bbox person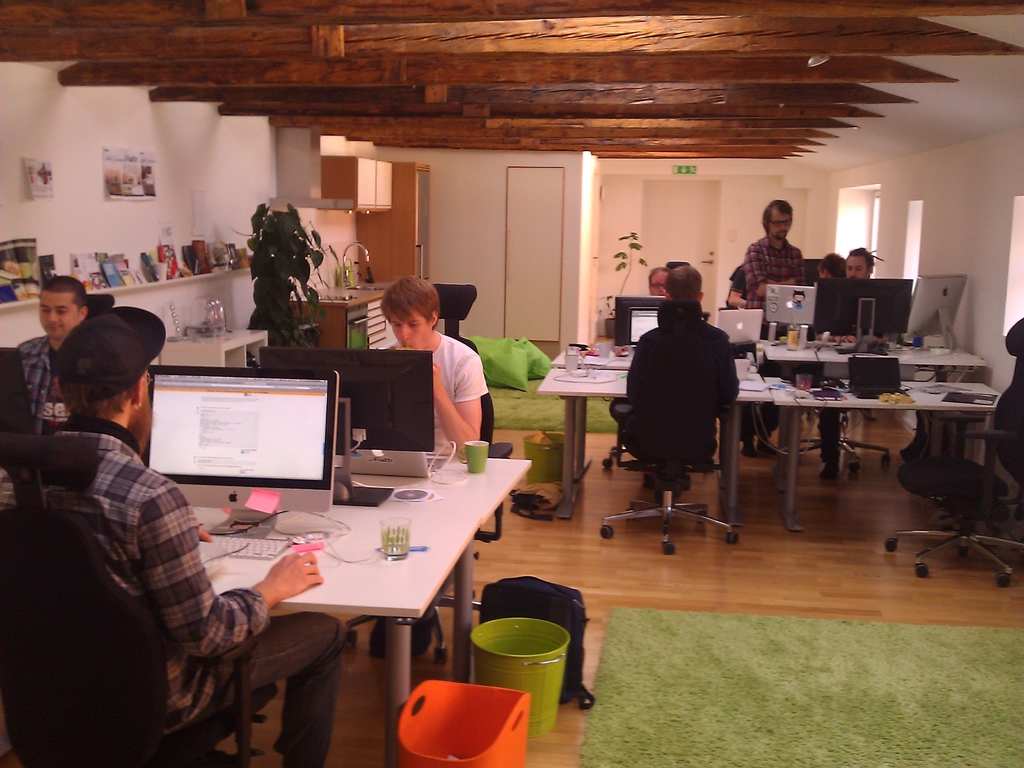
left=365, top=273, right=488, bottom=659
